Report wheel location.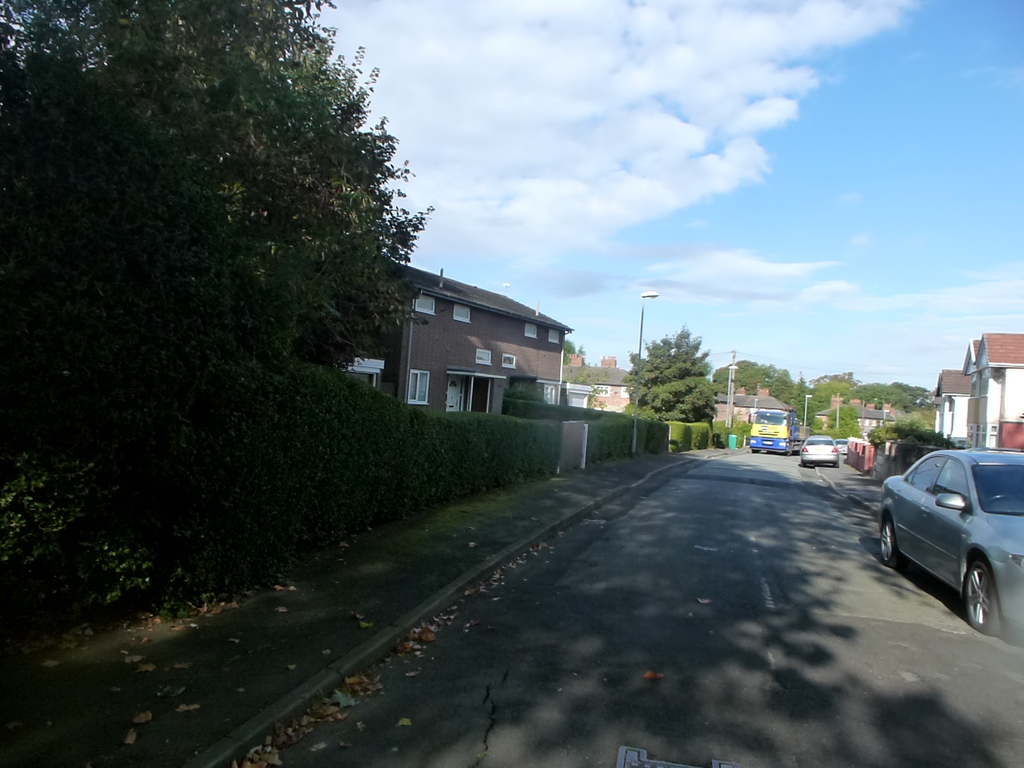
Report: bbox(961, 565, 1003, 630).
